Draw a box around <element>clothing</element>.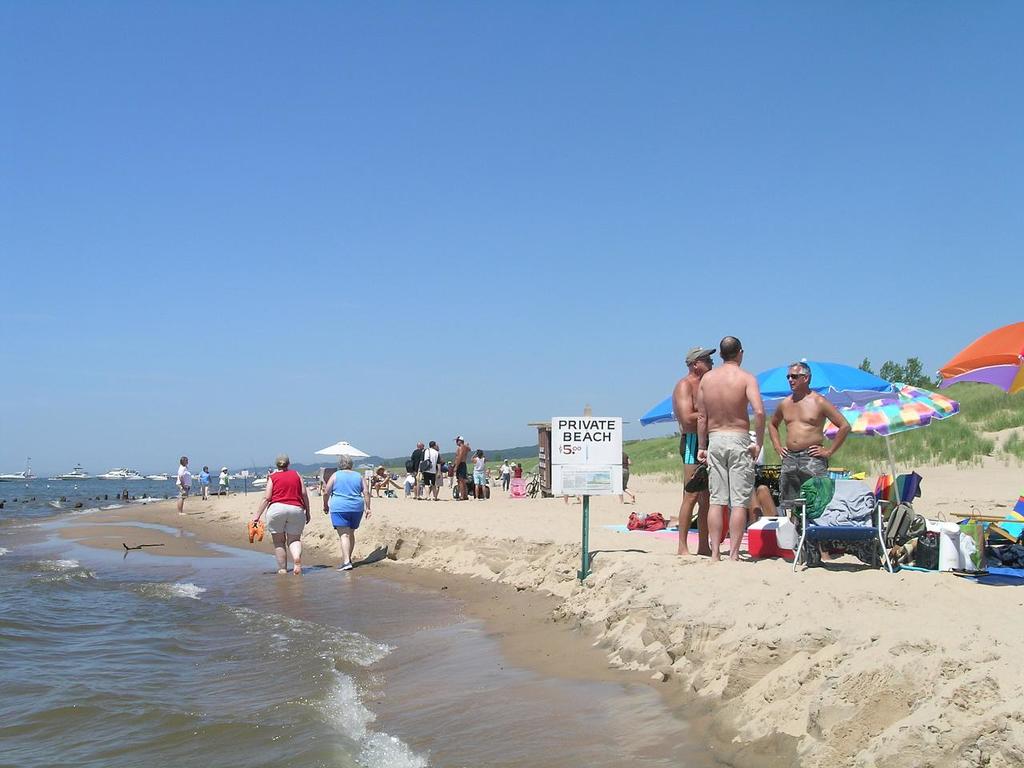
BBox(678, 429, 705, 462).
